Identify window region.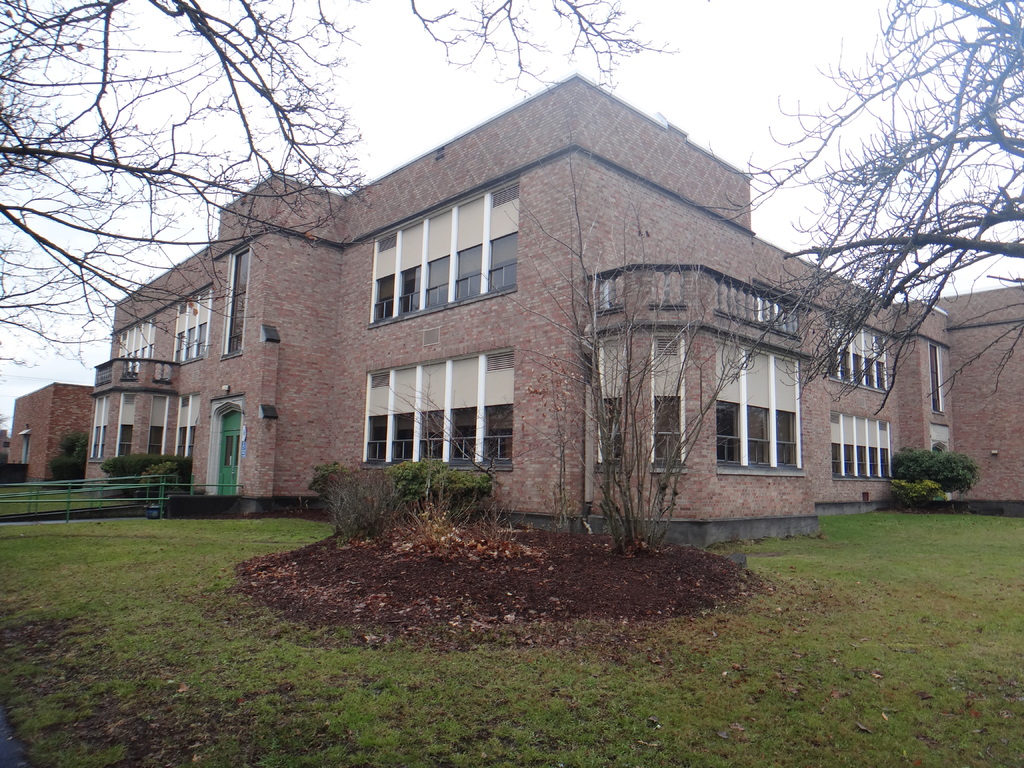
Region: BBox(829, 311, 890, 395).
